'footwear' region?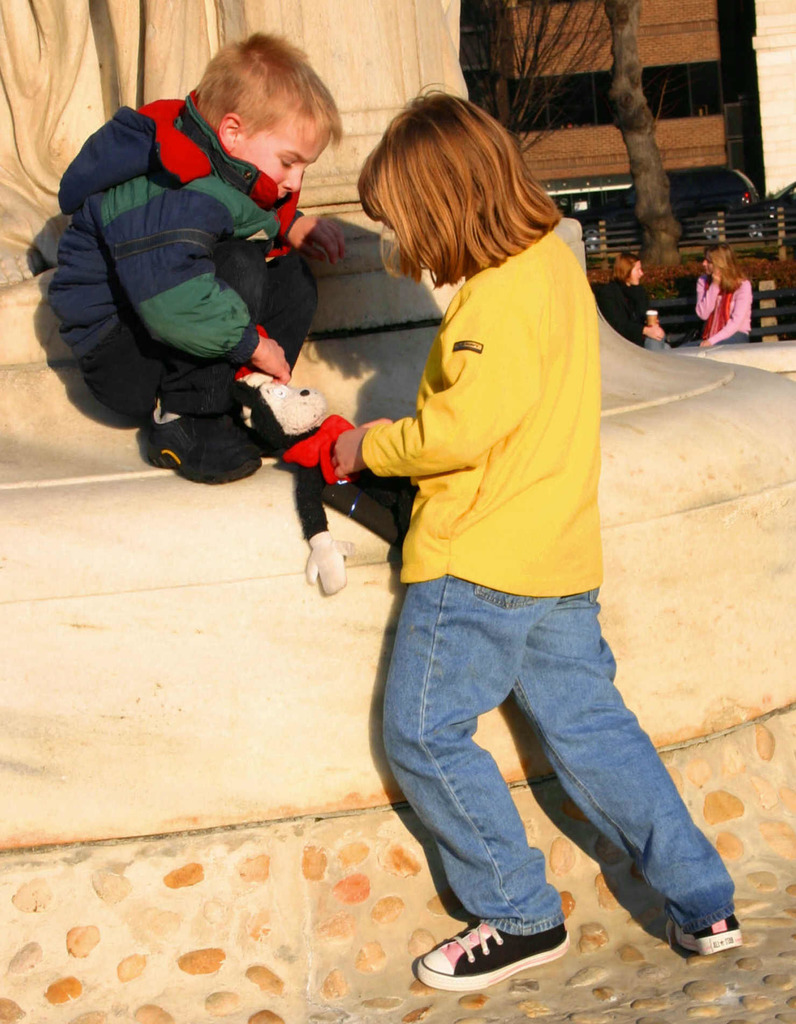
{"left": 666, "top": 913, "right": 752, "bottom": 961}
